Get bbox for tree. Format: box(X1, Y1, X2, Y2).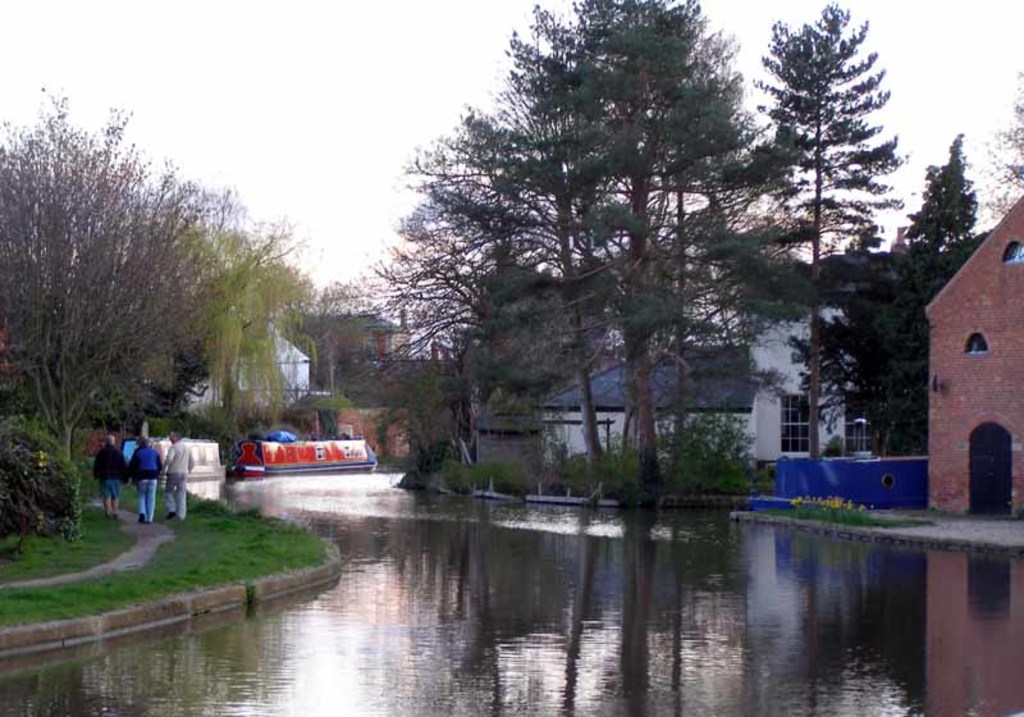
box(431, 63, 607, 483).
